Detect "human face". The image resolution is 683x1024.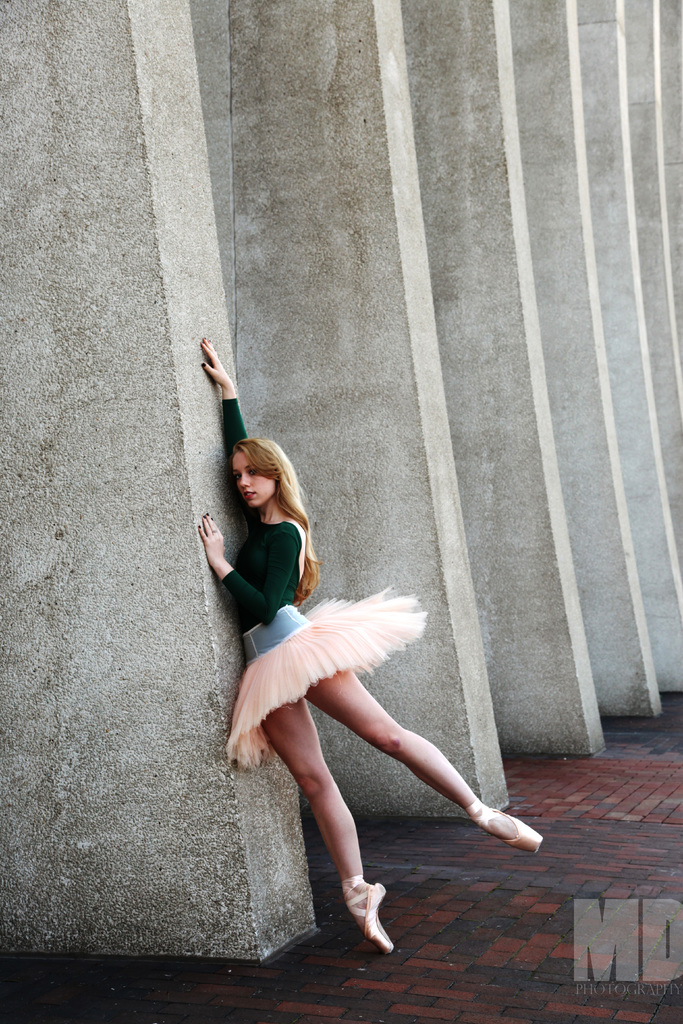
detection(231, 449, 277, 509).
